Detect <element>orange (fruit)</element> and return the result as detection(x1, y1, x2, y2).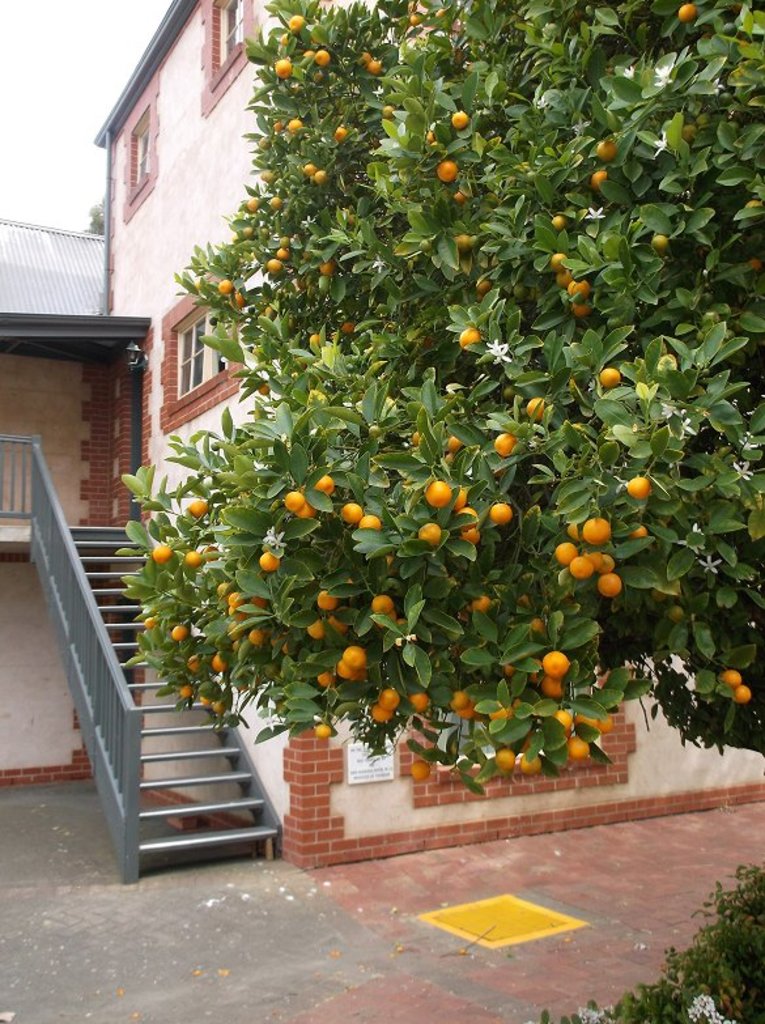
detection(180, 543, 191, 573).
